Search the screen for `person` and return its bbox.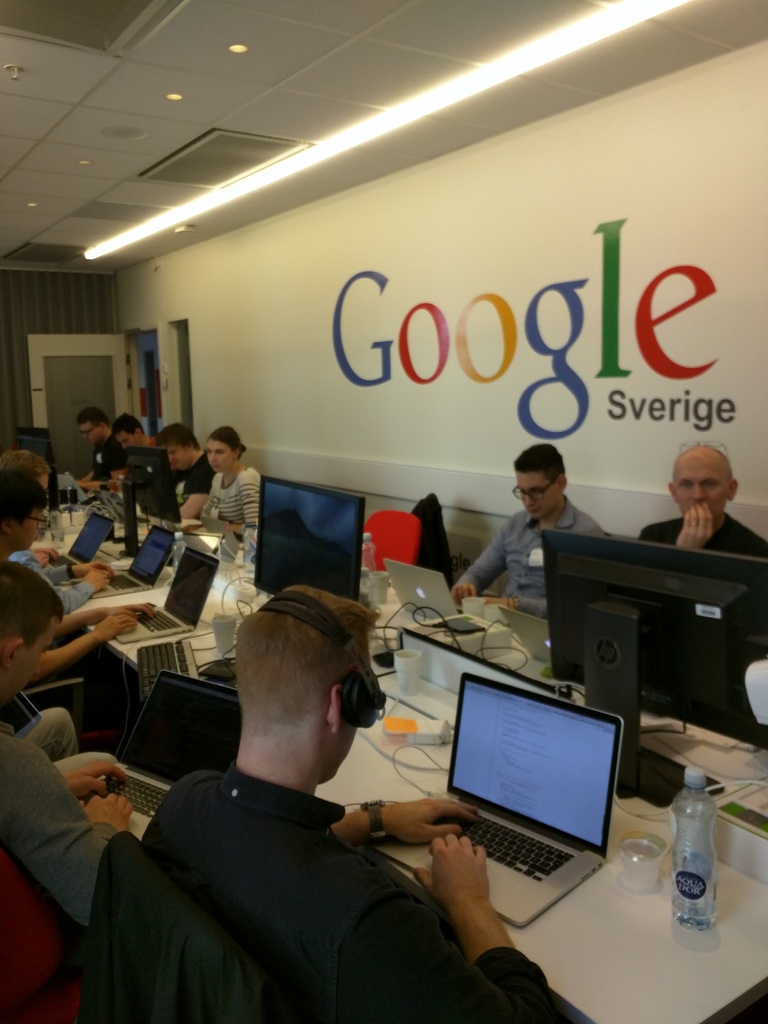
Found: x1=138, y1=575, x2=571, y2=1021.
